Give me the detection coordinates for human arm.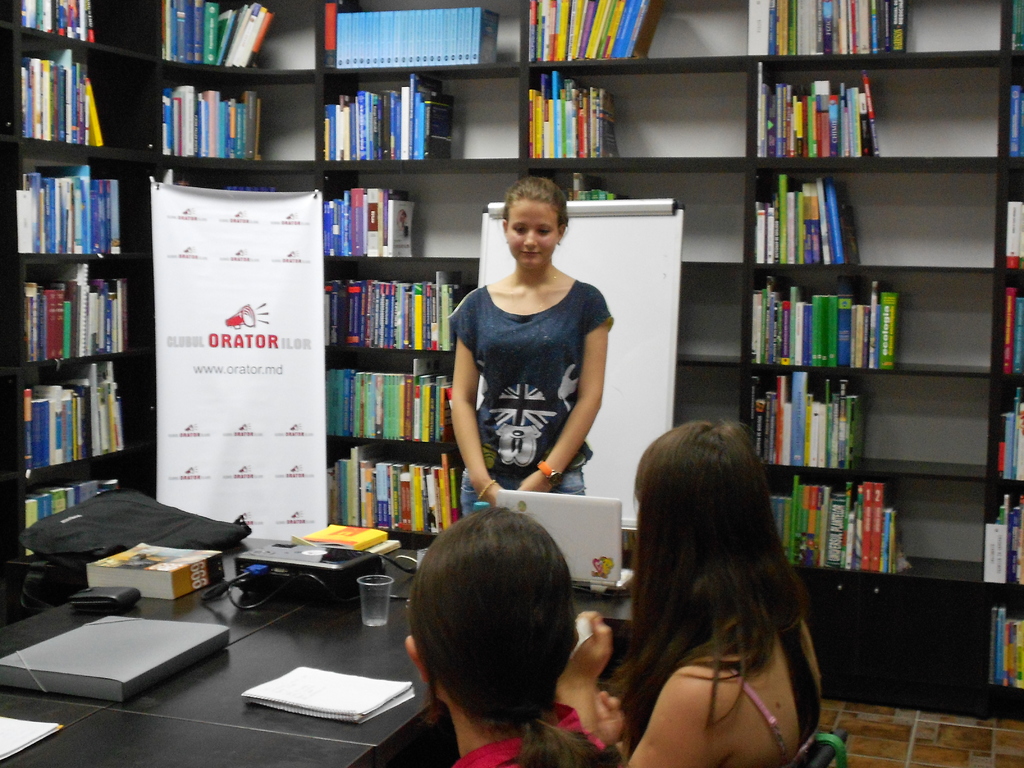
556, 611, 723, 767.
